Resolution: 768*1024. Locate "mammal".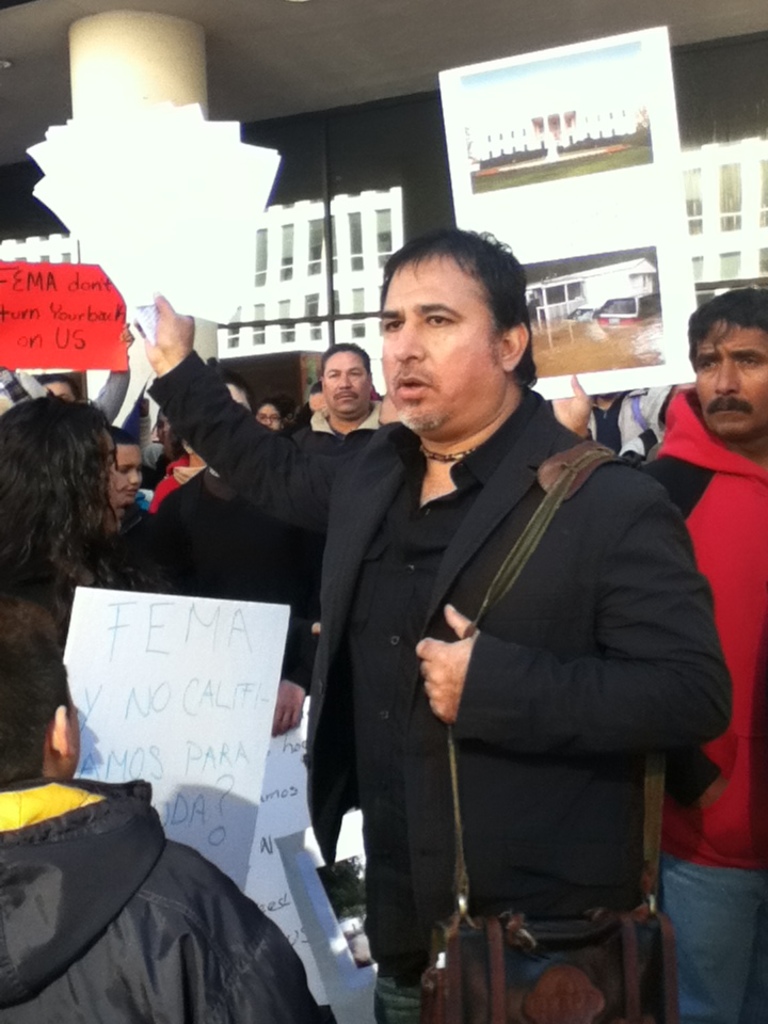
{"x1": 548, "y1": 273, "x2": 766, "y2": 1023}.
